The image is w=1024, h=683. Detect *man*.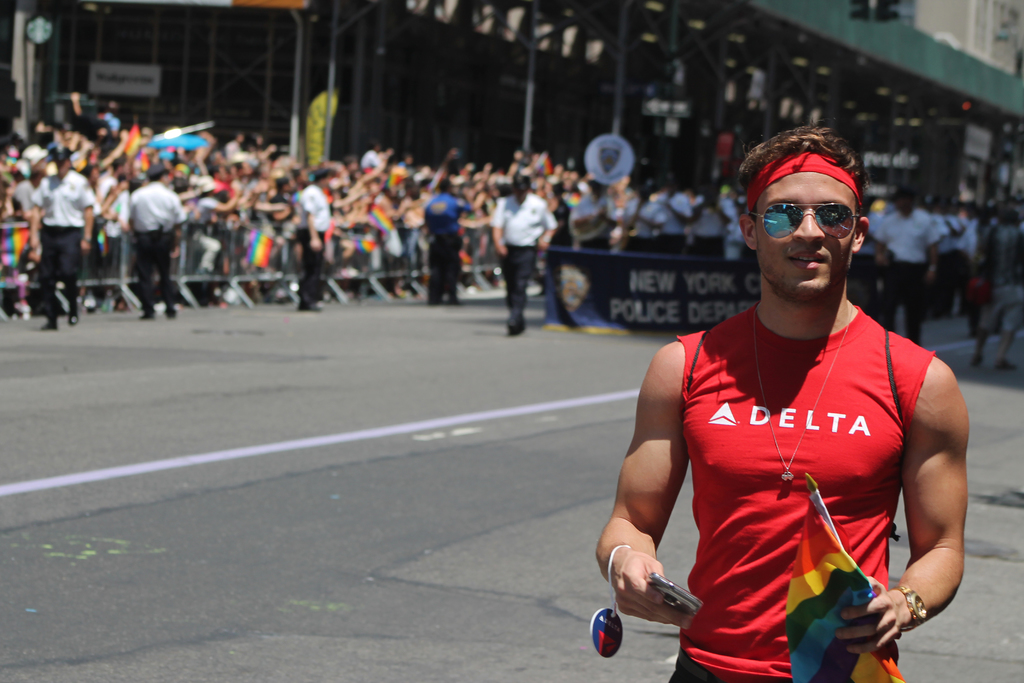
Detection: (867, 189, 941, 341).
